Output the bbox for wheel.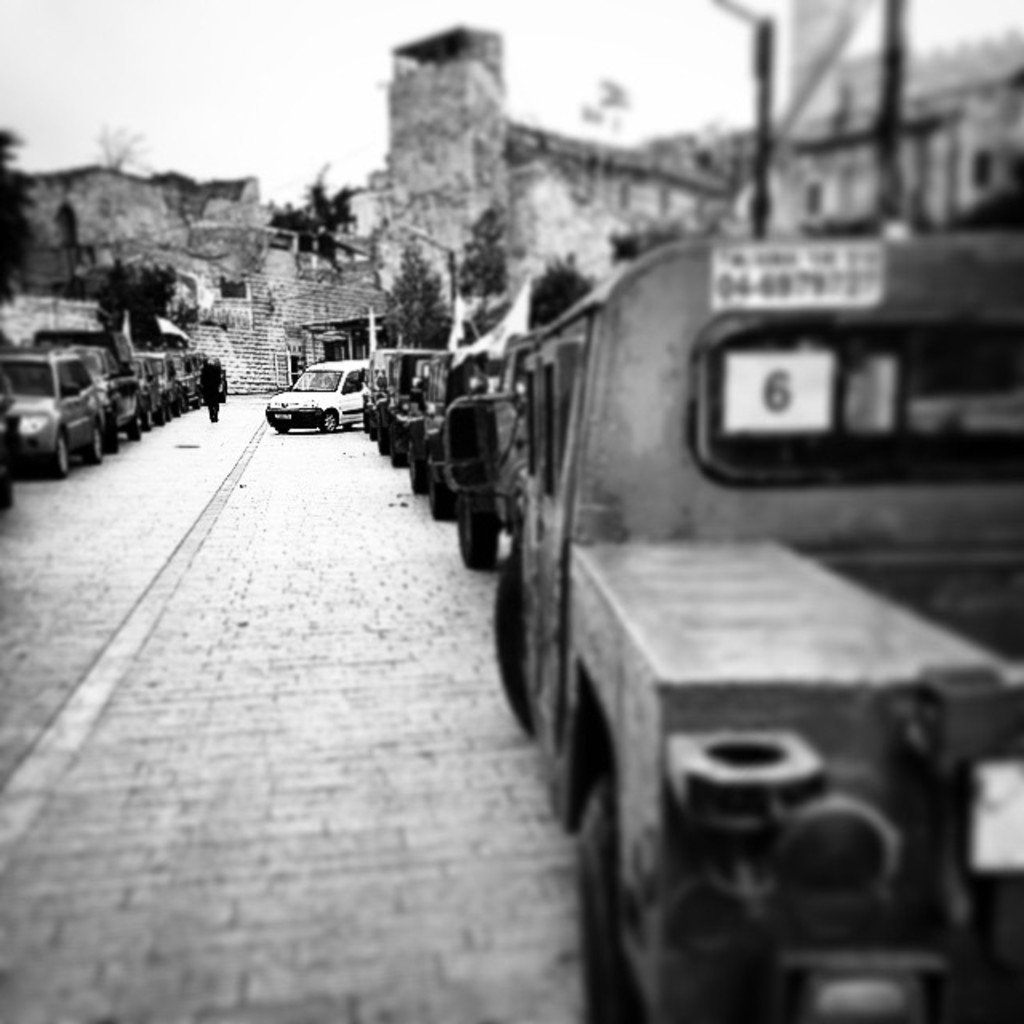
{"left": 486, "top": 554, "right": 534, "bottom": 734}.
